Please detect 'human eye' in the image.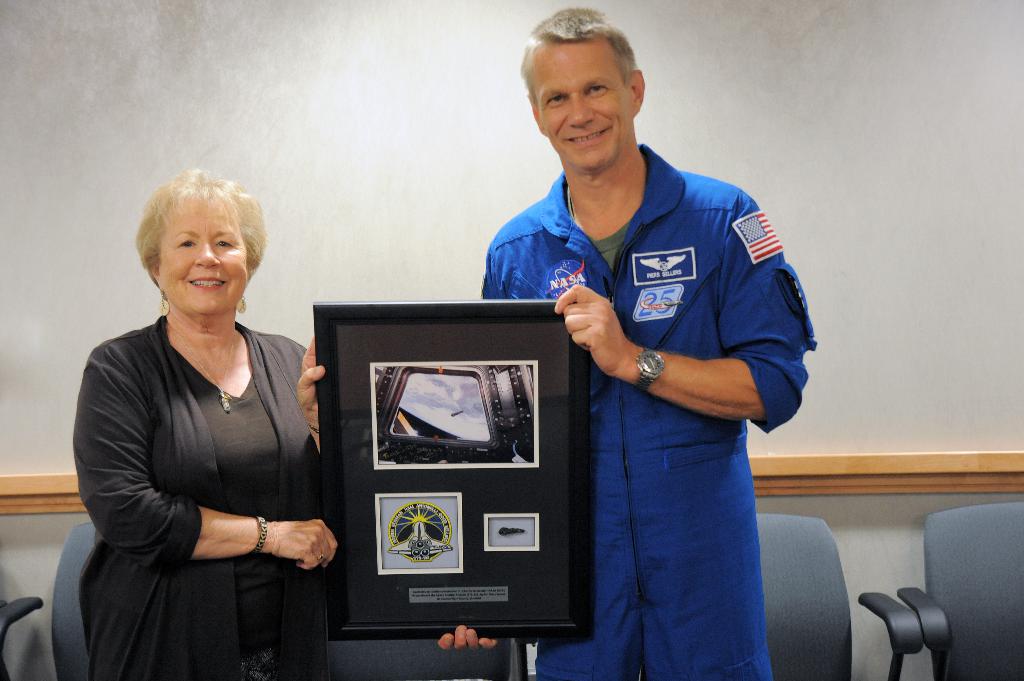
585:81:606:95.
